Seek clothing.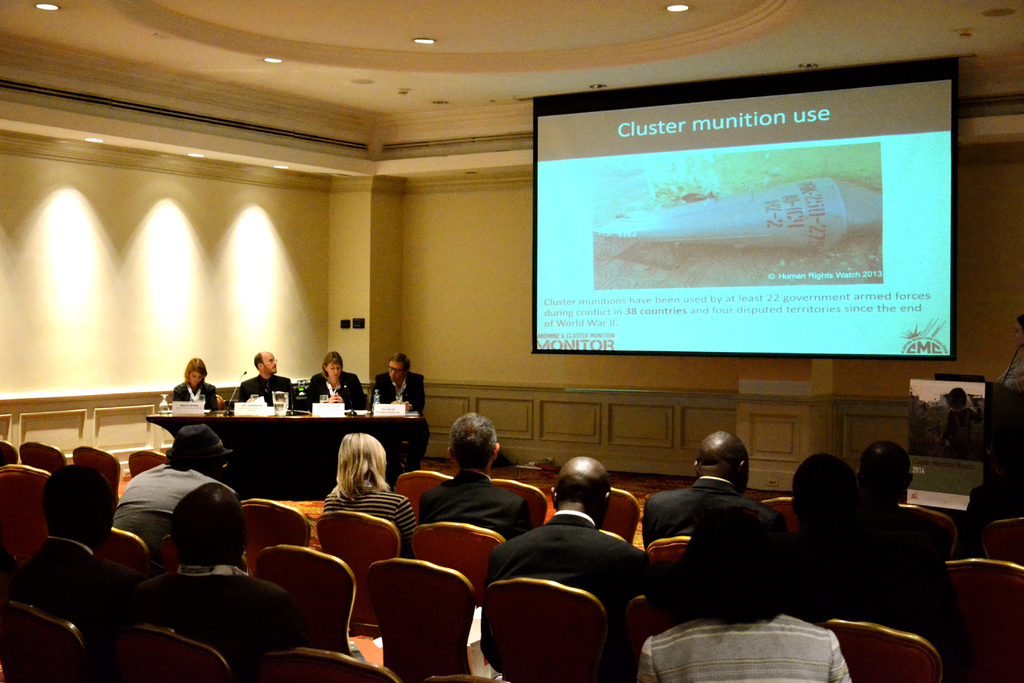
[642, 473, 785, 547].
